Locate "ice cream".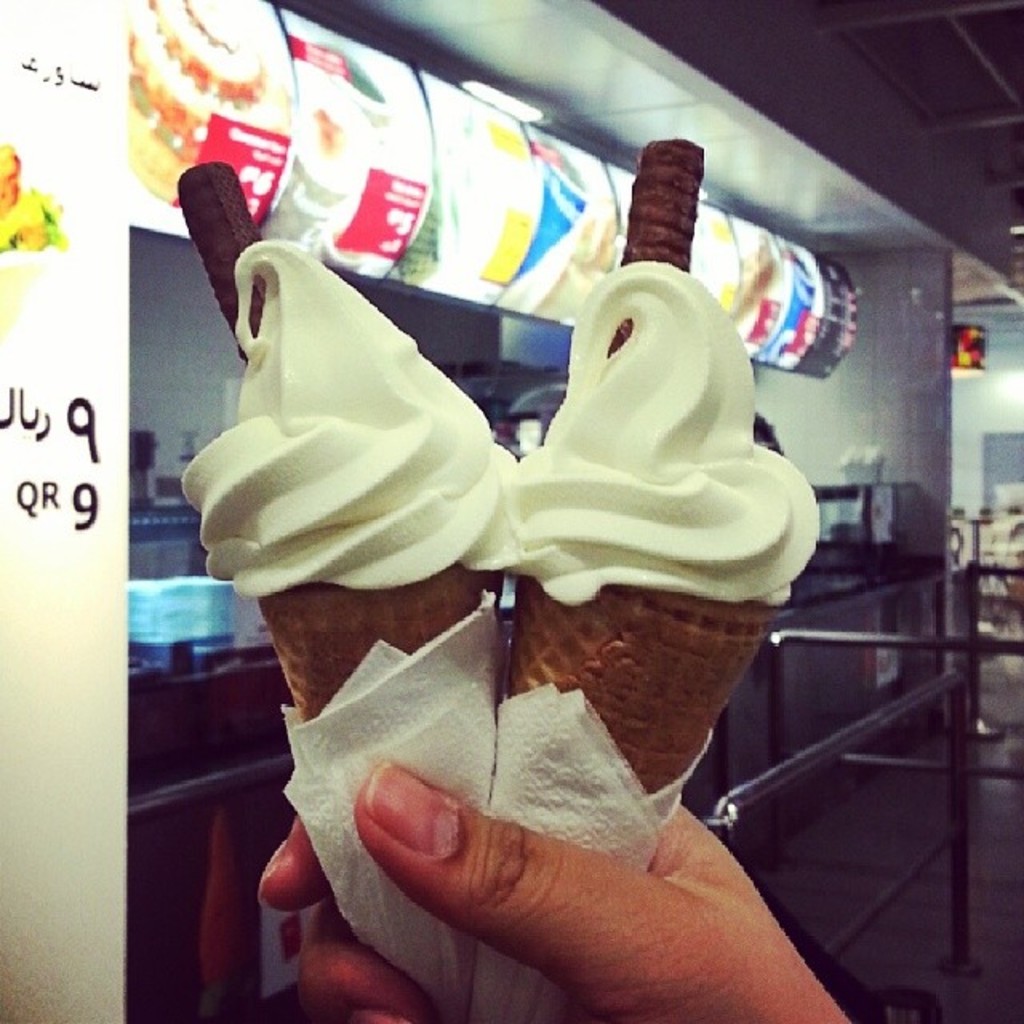
Bounding box: l=174, t=158, r=536, b=1022.
